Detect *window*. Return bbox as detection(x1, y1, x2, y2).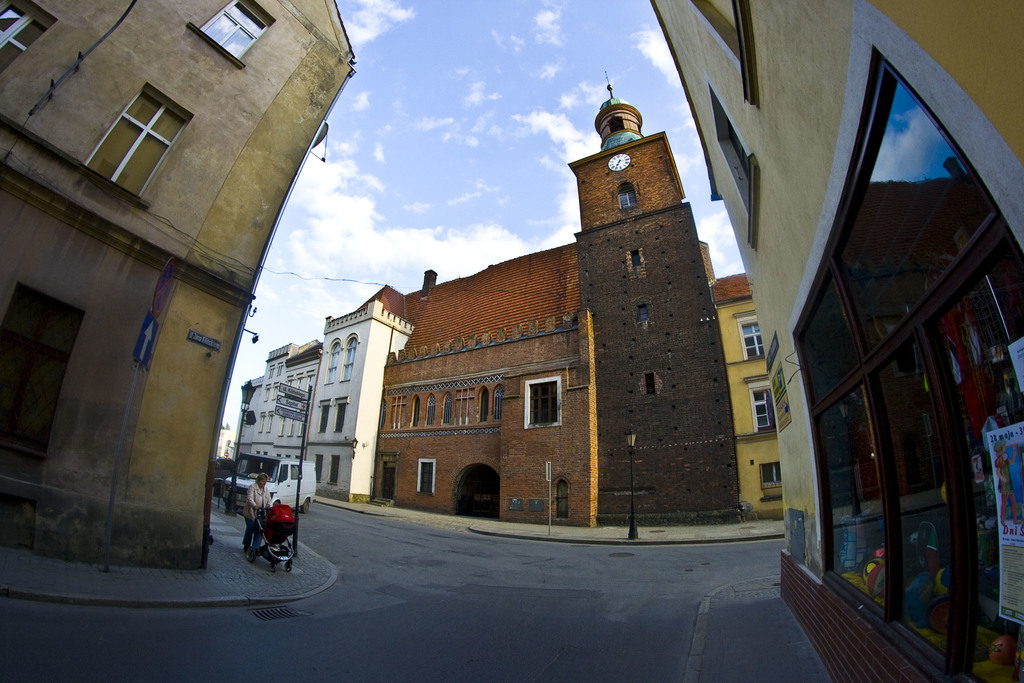
detection(734, 308, 774, 354).
